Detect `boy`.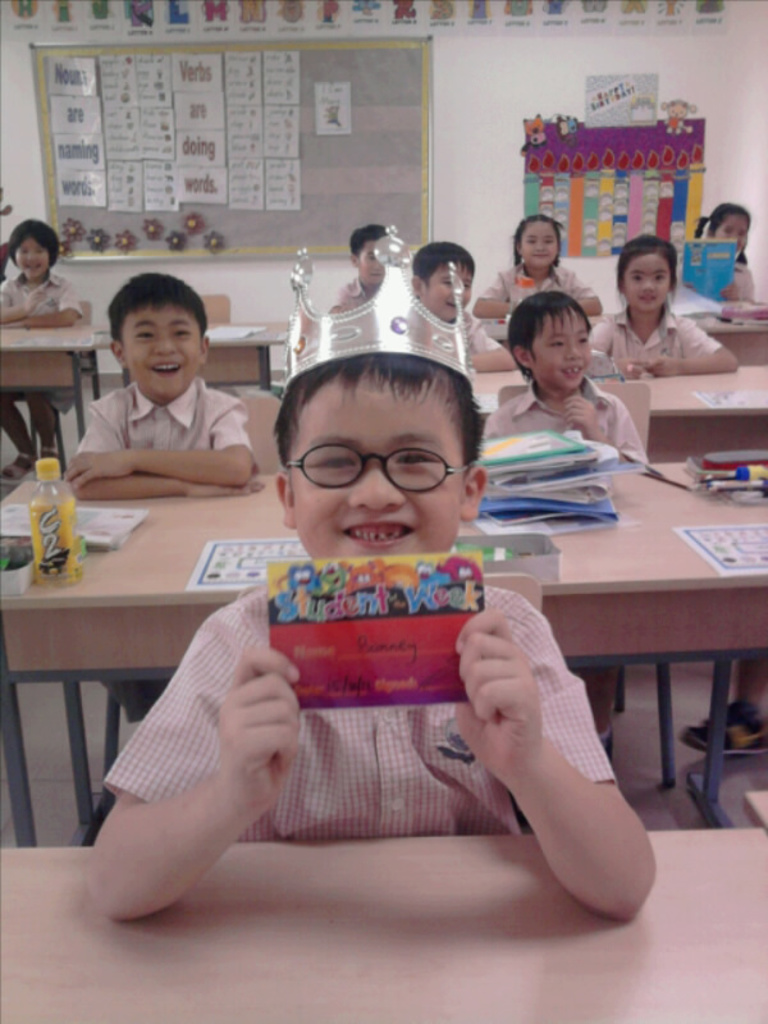
Detected at [52, 260, 257, 723].
